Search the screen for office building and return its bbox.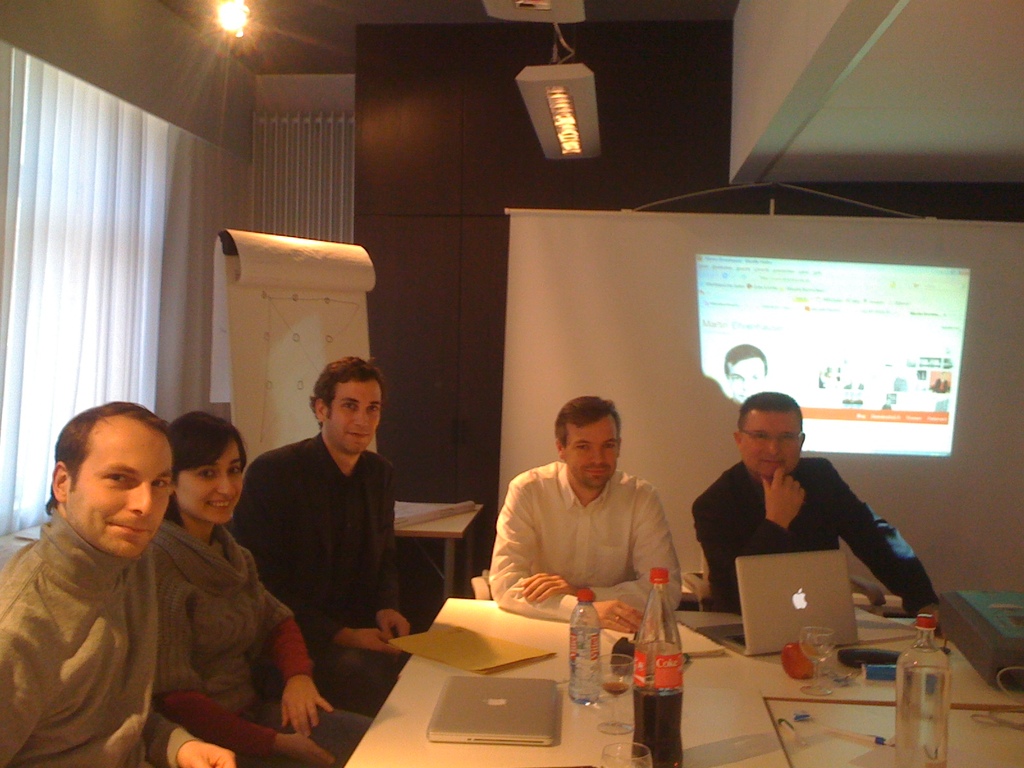
Found: [left=0, top=0, right=1023, bottom=767].
